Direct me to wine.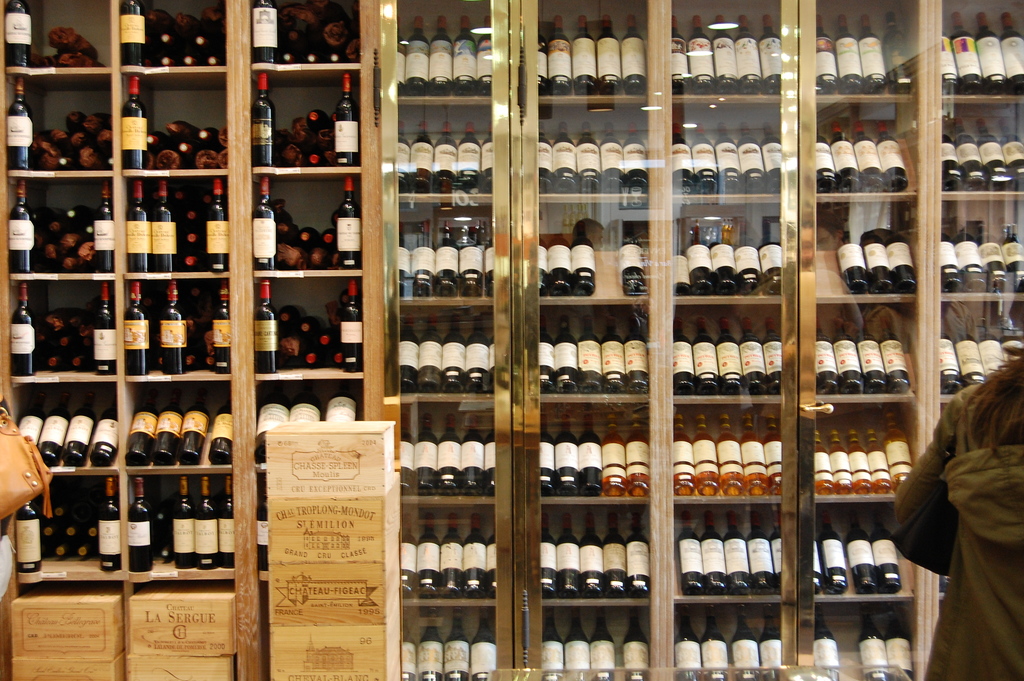
Direction: select_region(605, 321, 625, 393).
